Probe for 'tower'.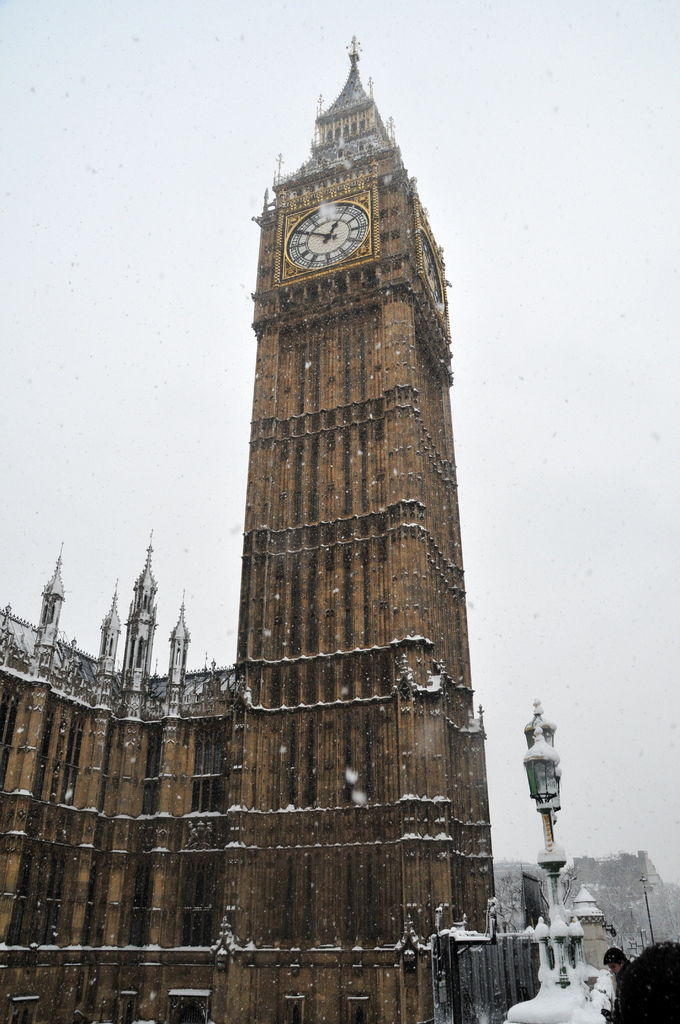
Probe result: box=[198, 40, 498, 1023].
